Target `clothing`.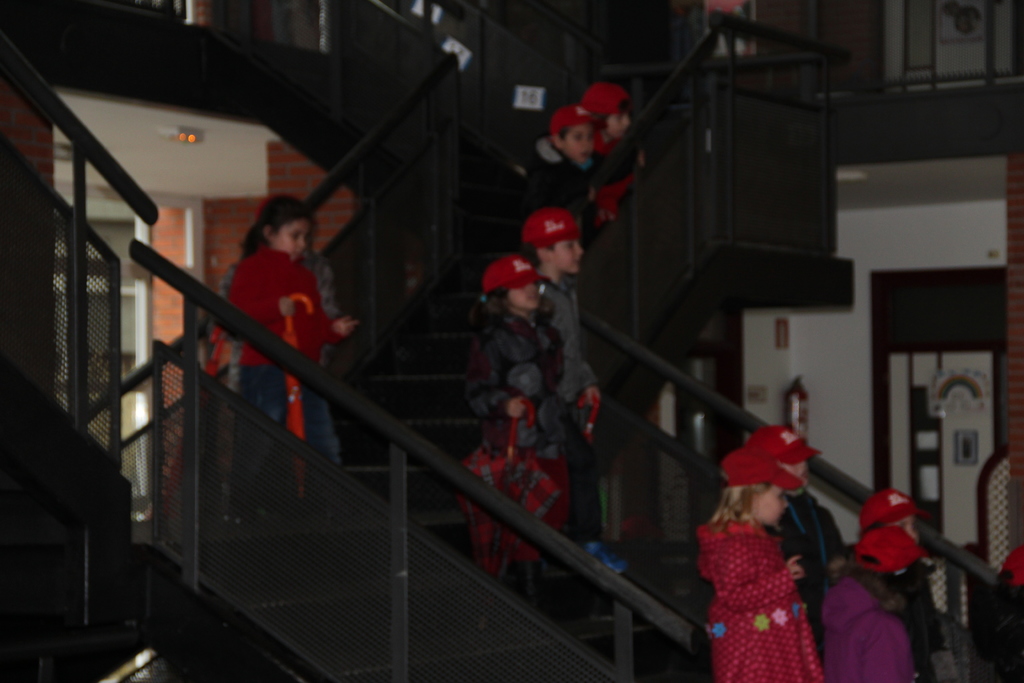
Target region: locate(529, 135, 596, 237).
